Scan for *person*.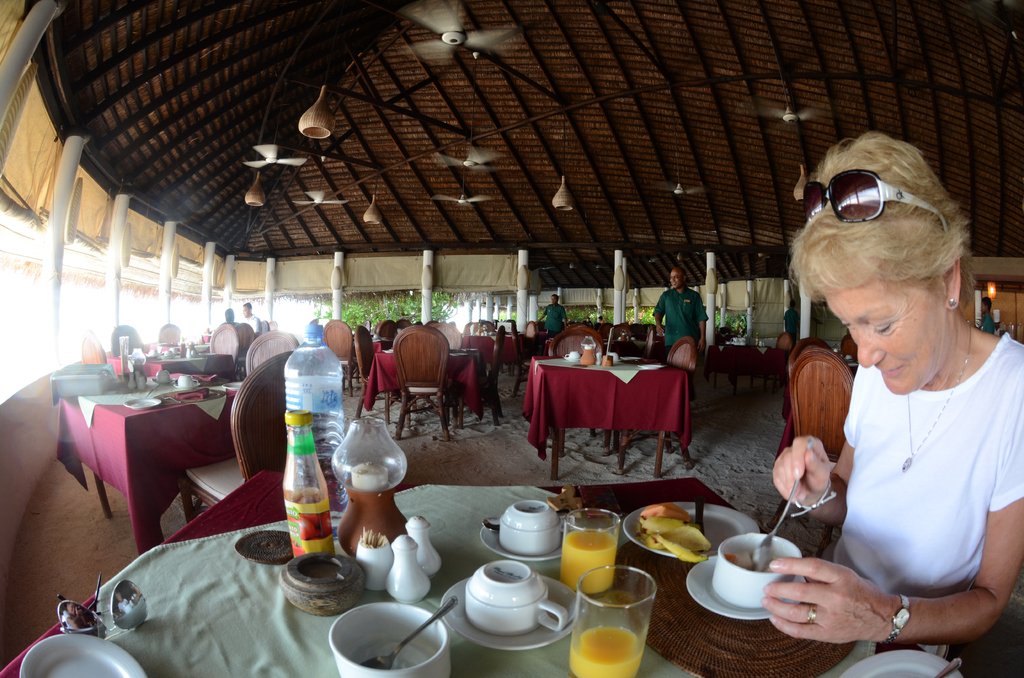
Scan result: detection(975, 295, 998, 336).
